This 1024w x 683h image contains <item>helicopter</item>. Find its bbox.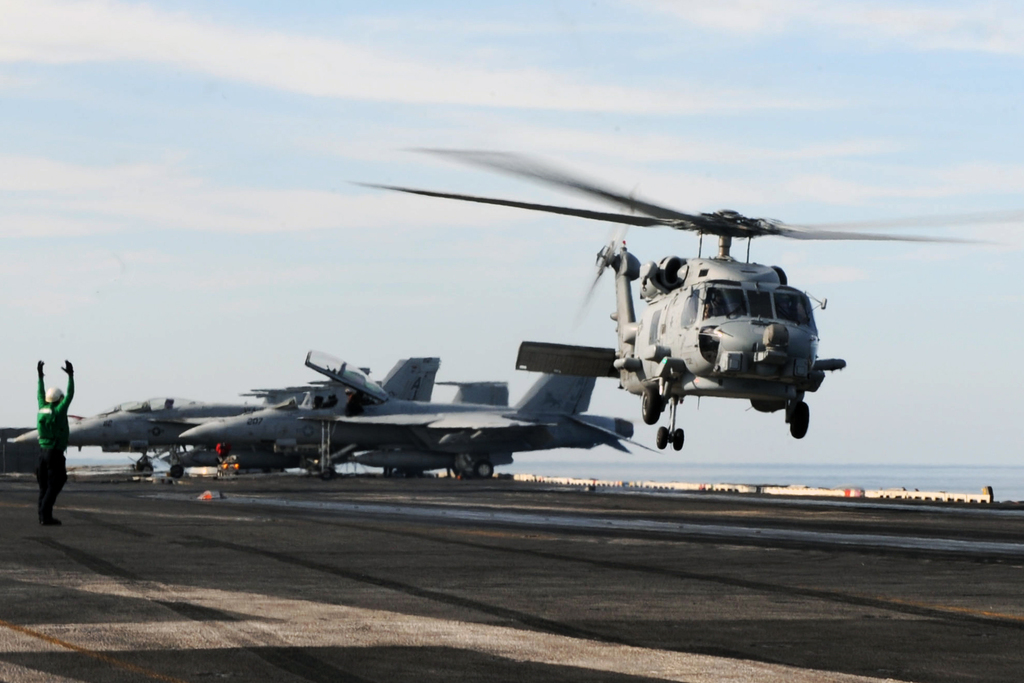
<bbox>309, 147, 961, 409</bbox>.
